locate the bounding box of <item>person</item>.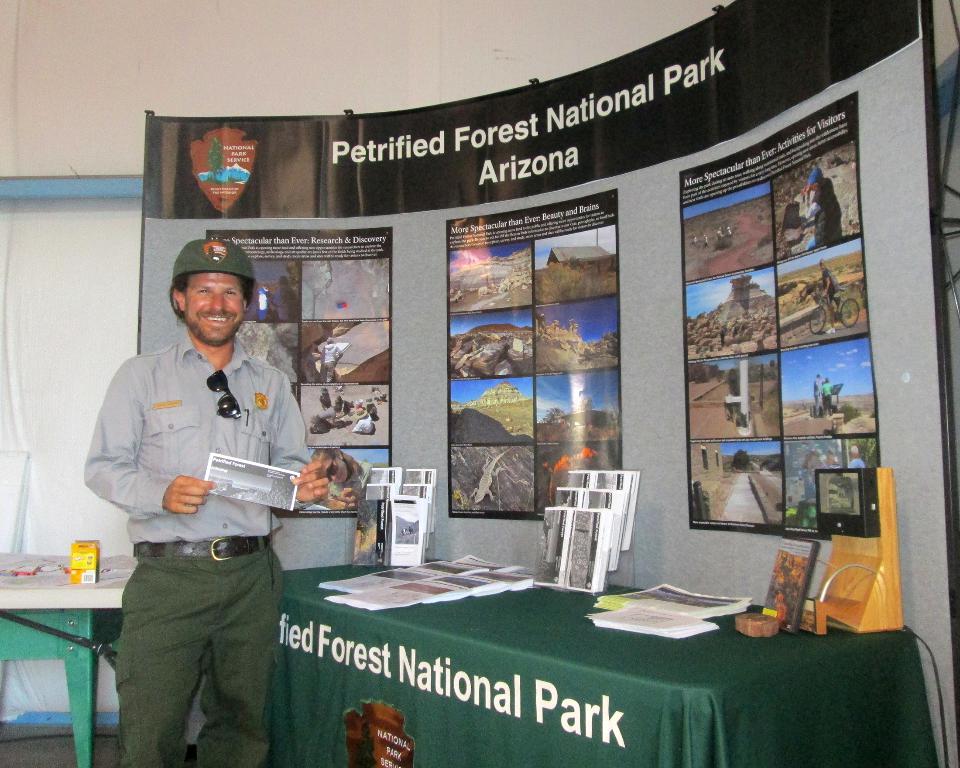
Bounding box: box=[815, 261, 839, 335].
